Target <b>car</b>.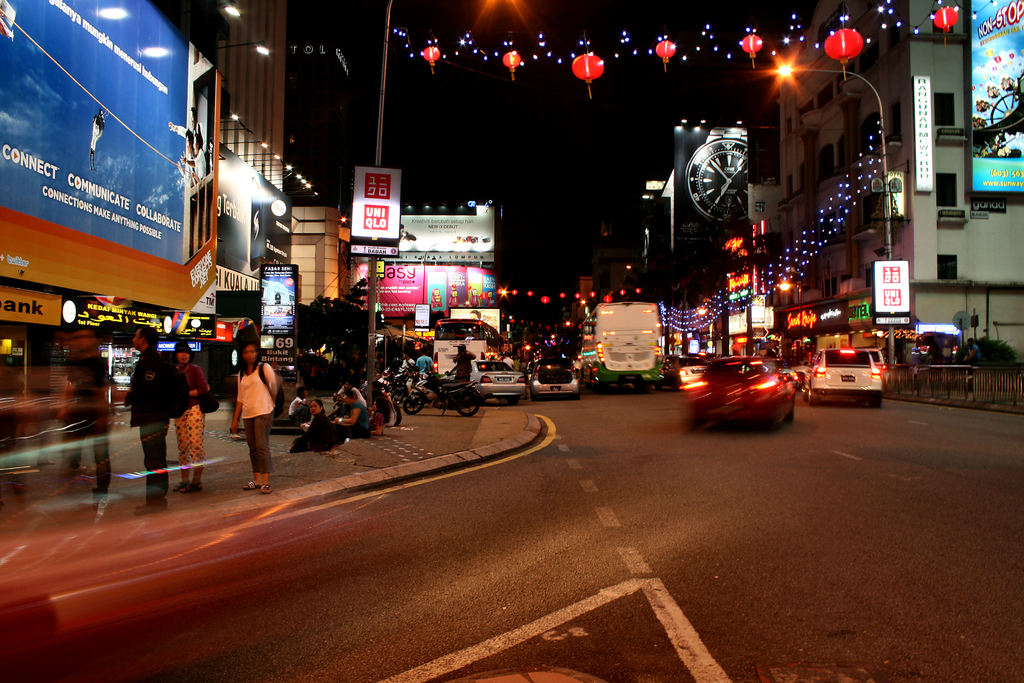
Target region: locate(804, 347, 876, 407).
